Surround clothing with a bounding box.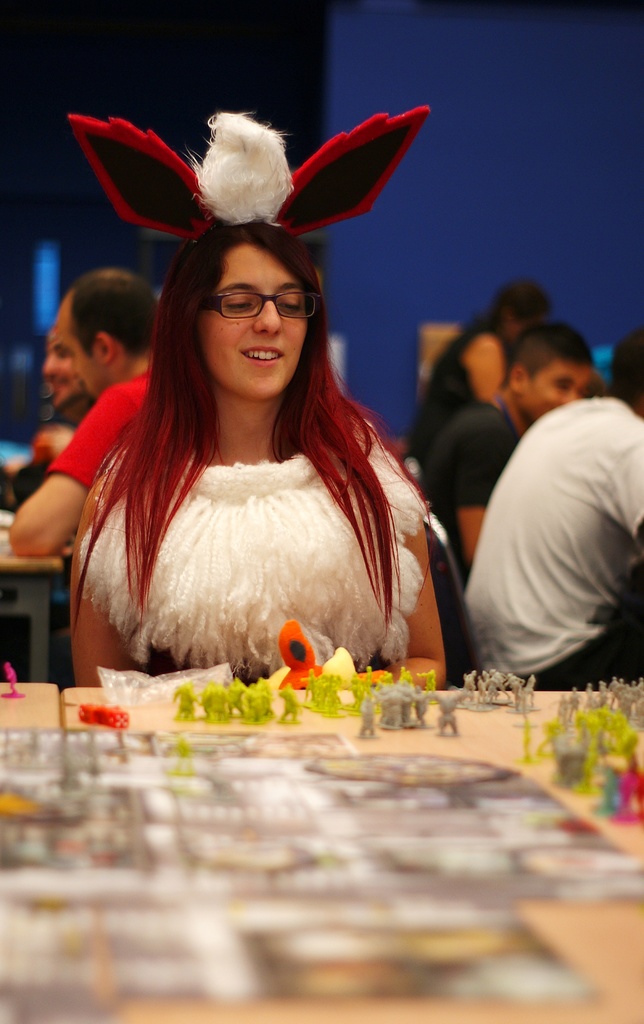
(x1=15, y1=447, x2=53, y2=507).
